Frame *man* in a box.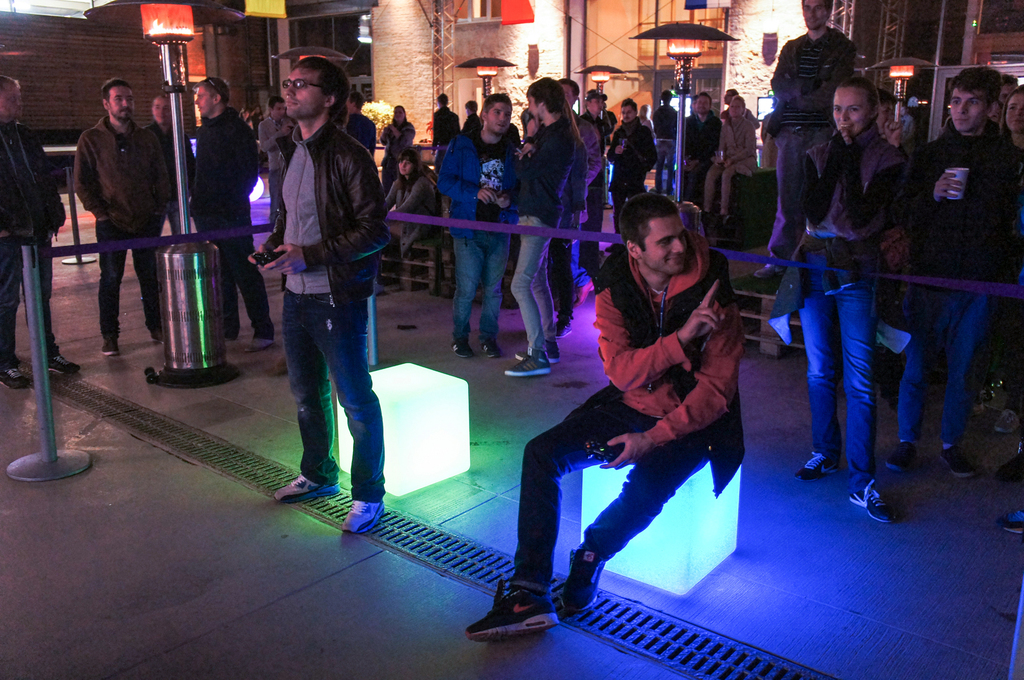
<region>271, 51, 393, 535</region>.
